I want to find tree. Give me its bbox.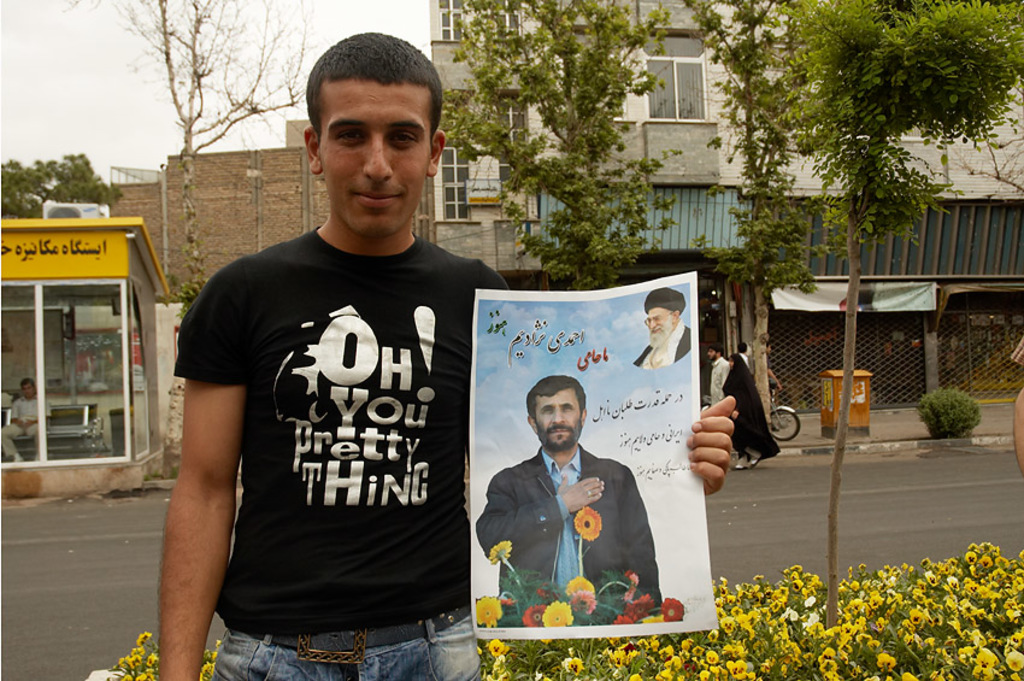
(left=0, top=154, right=122, bottom=219).
